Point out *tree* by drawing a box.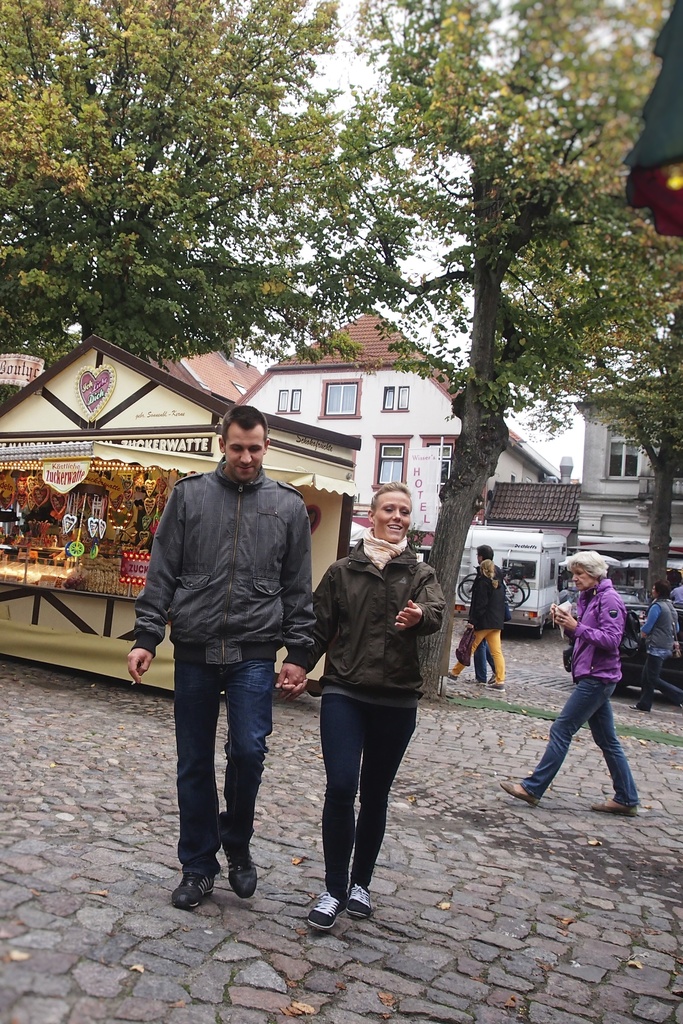
[0,0,443,414].
